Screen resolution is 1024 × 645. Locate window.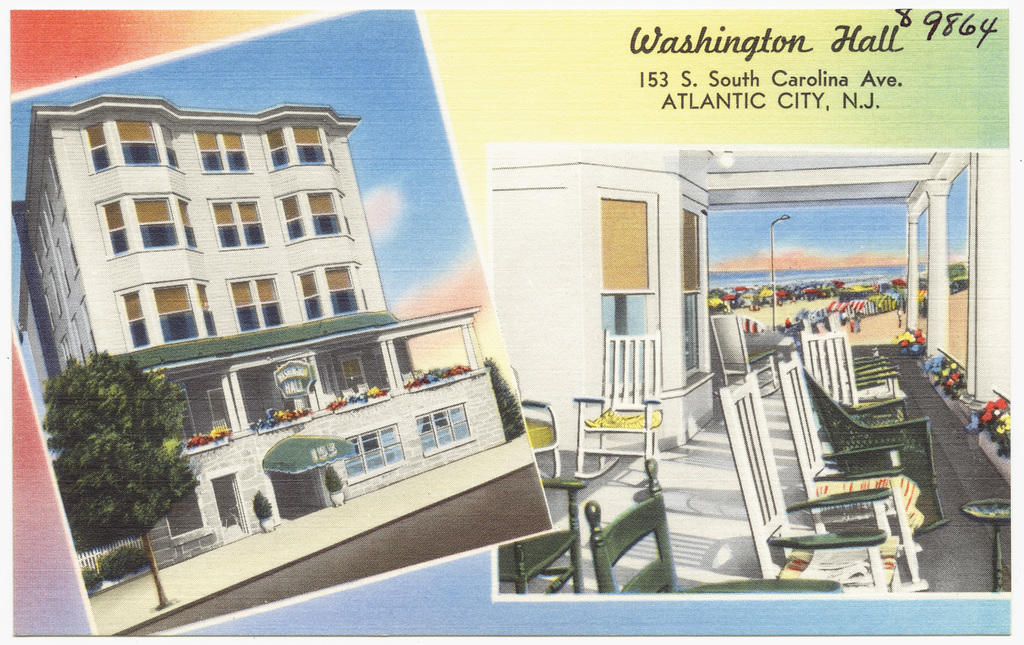
box(227, 274, 283, 329).
